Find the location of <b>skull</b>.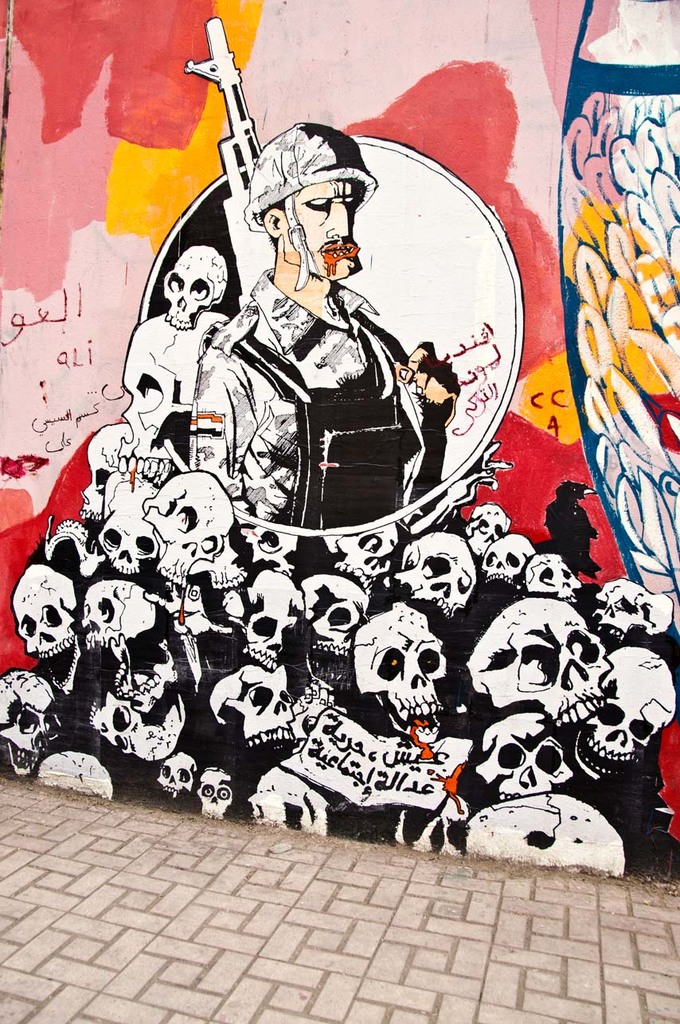
Location: <bbox>586, 576, 670, 637</bbox>.
